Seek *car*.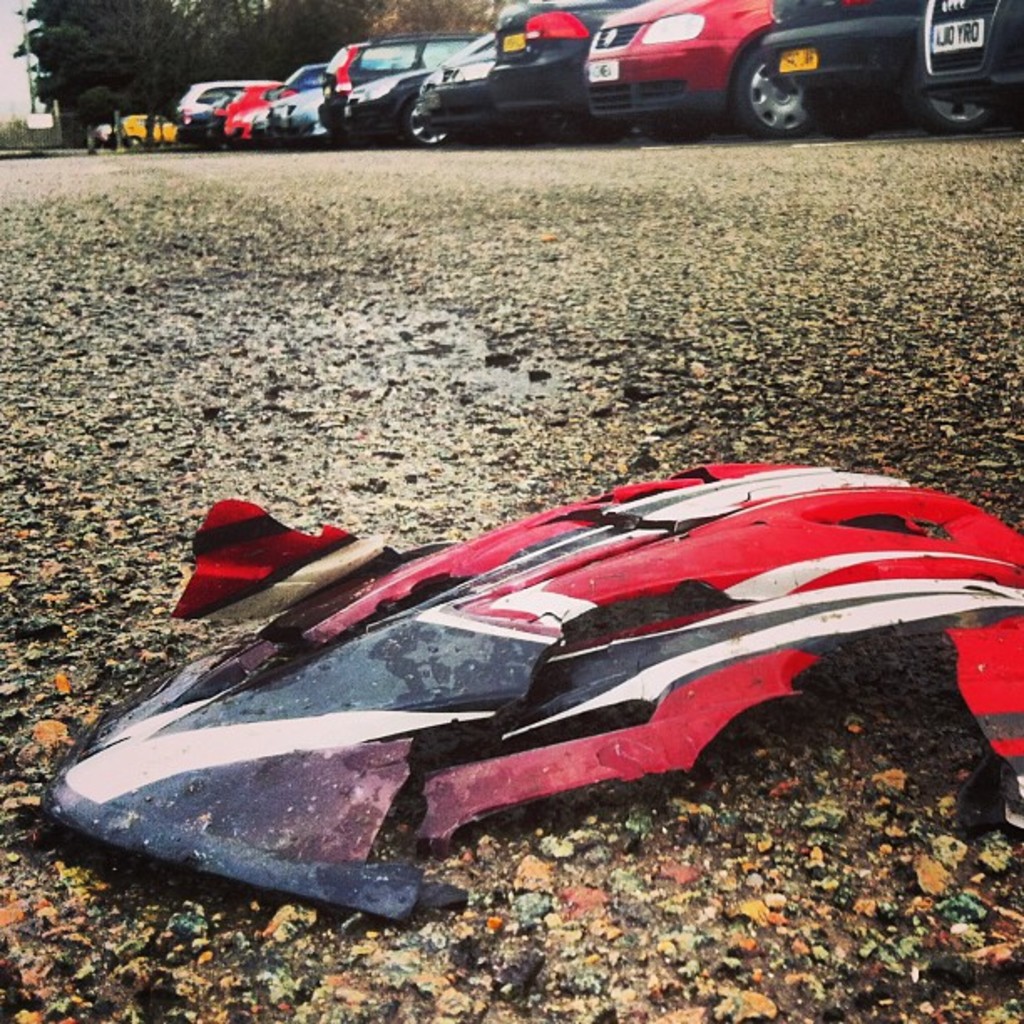
109,104,181,147.
